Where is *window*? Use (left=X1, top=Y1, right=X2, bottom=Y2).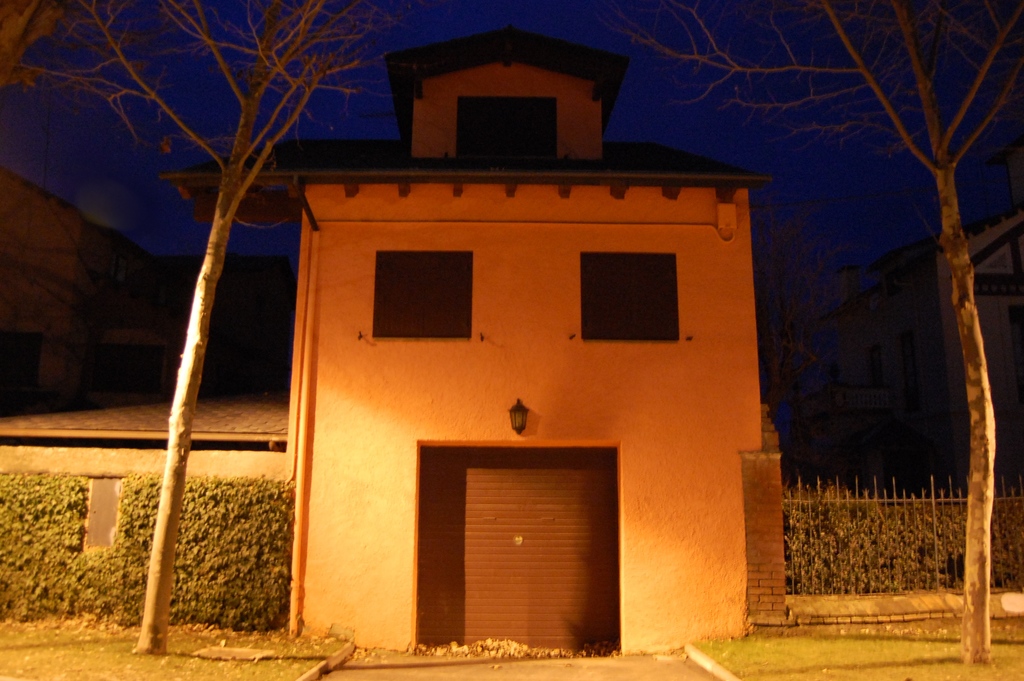
(left=365, top=236, right=484, bottom=352).
